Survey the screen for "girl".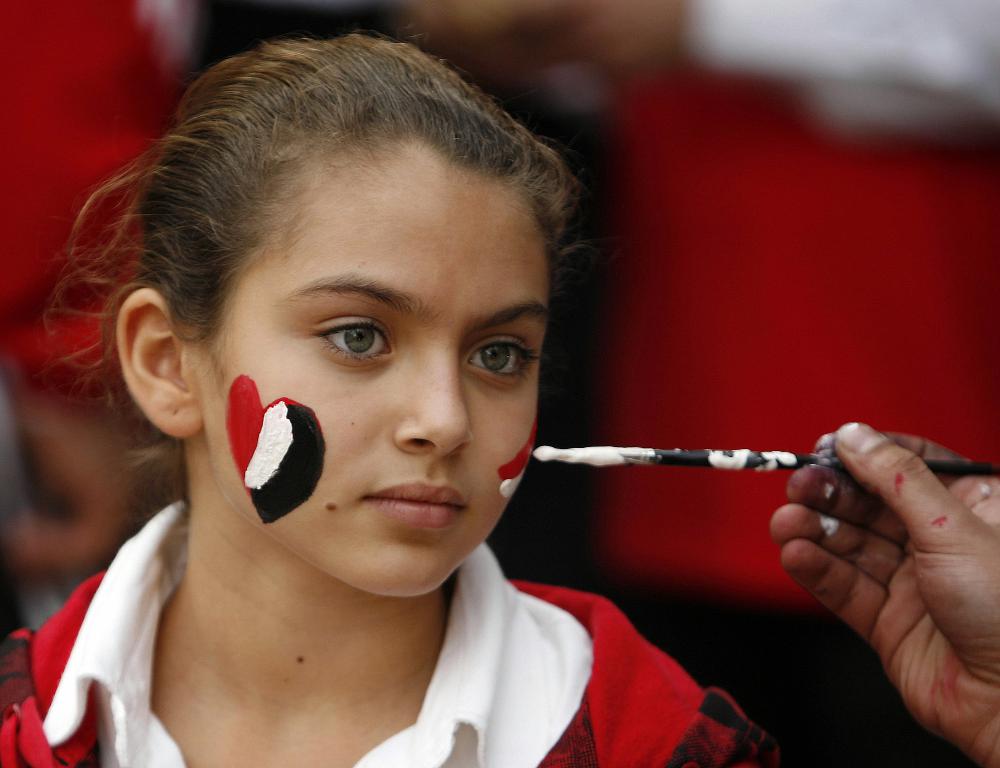
Survey found: 0/33/780/767.
